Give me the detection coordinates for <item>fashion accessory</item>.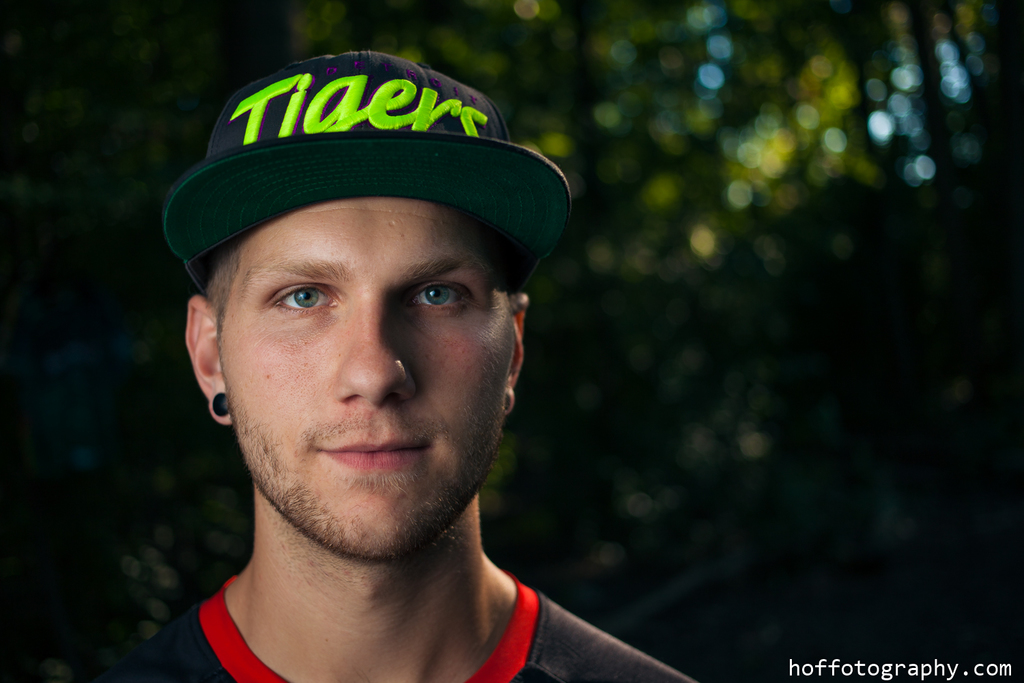
<box>160,55,575,292</box>.
